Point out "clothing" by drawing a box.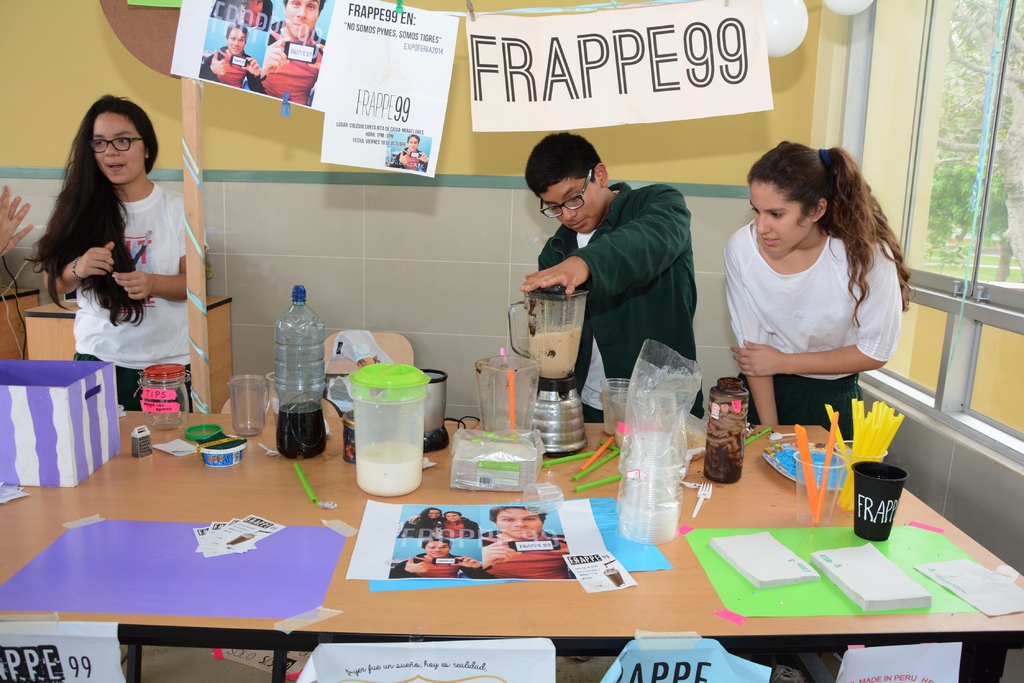
[460, 530, 570, 581].
